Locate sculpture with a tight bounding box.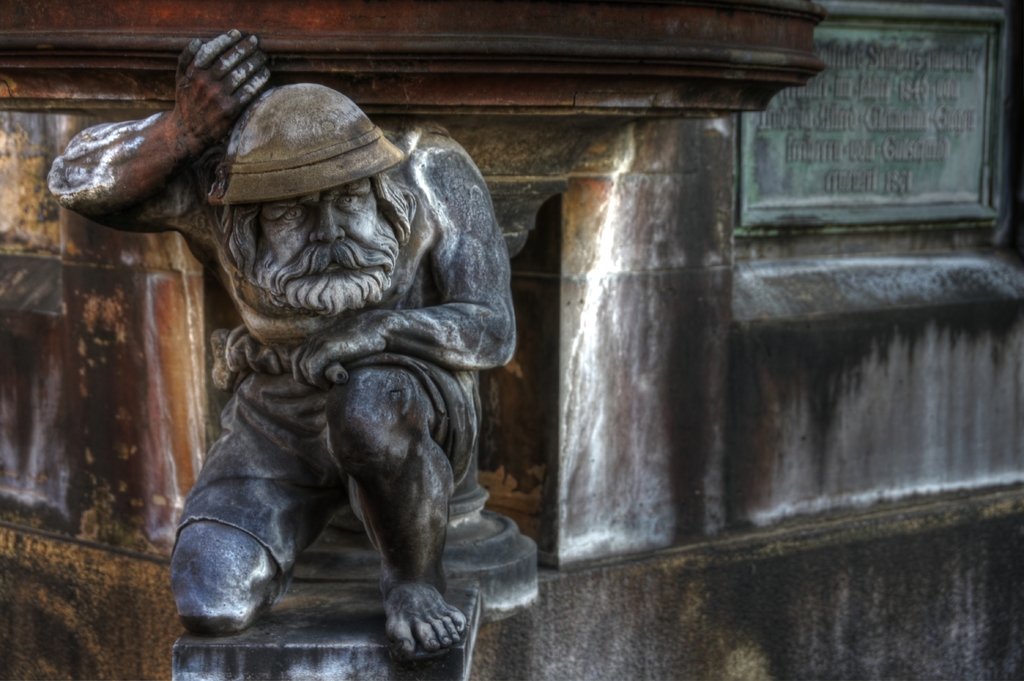
[left=82, top=62, right=541, bottom=669].
